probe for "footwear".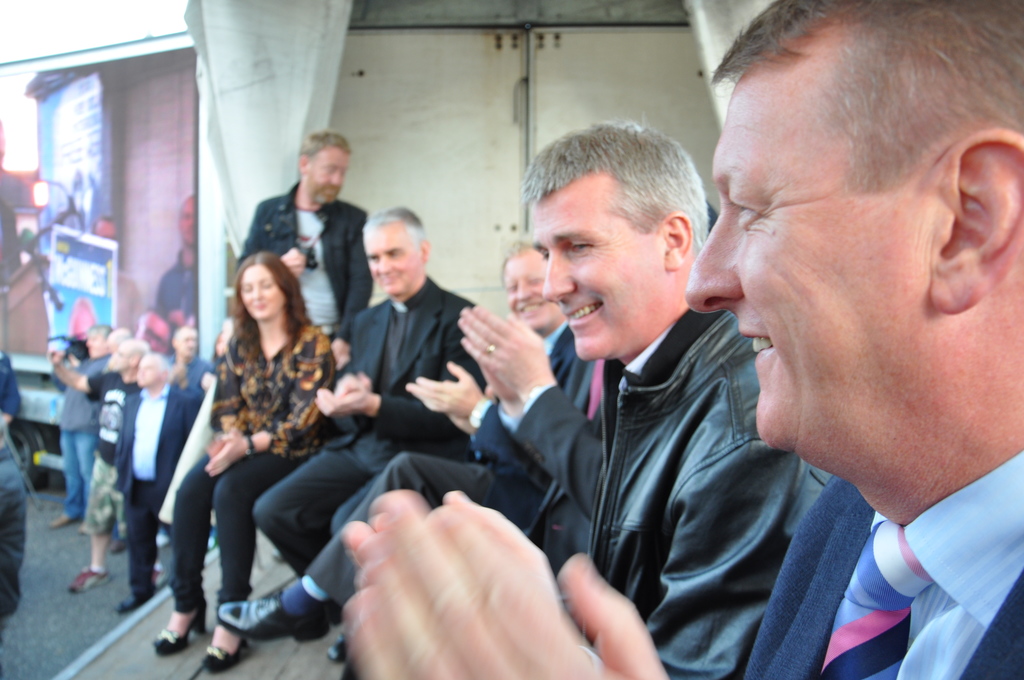
Probe result: [48,514,68,529].
